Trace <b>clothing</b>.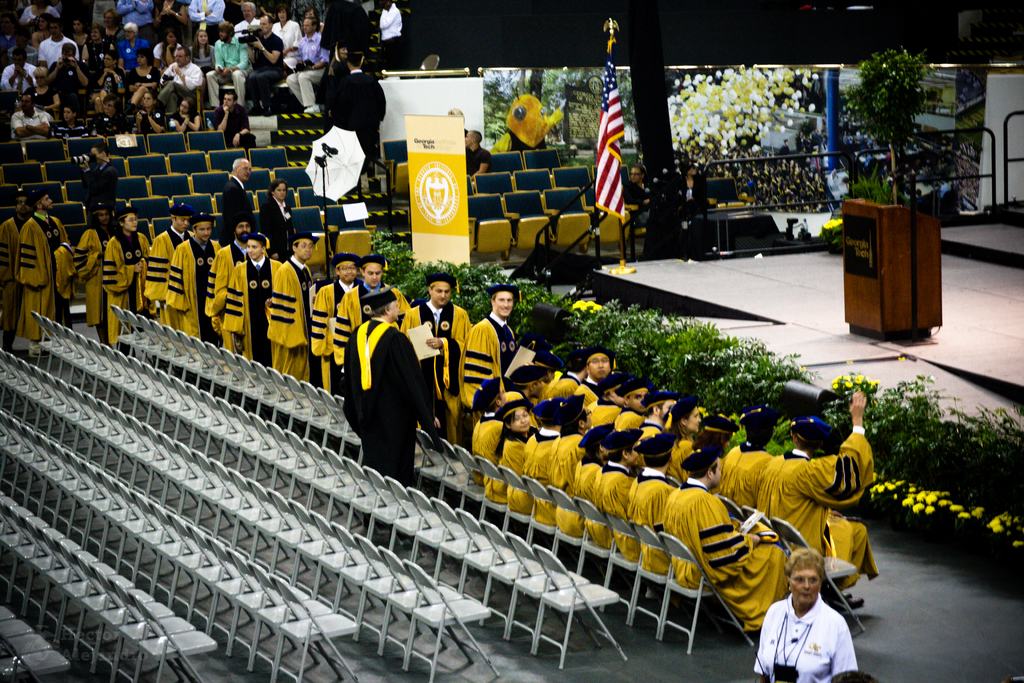
Traced to {"x1": 472, "y1": 413, "x2": 503, "y2": 485}.
